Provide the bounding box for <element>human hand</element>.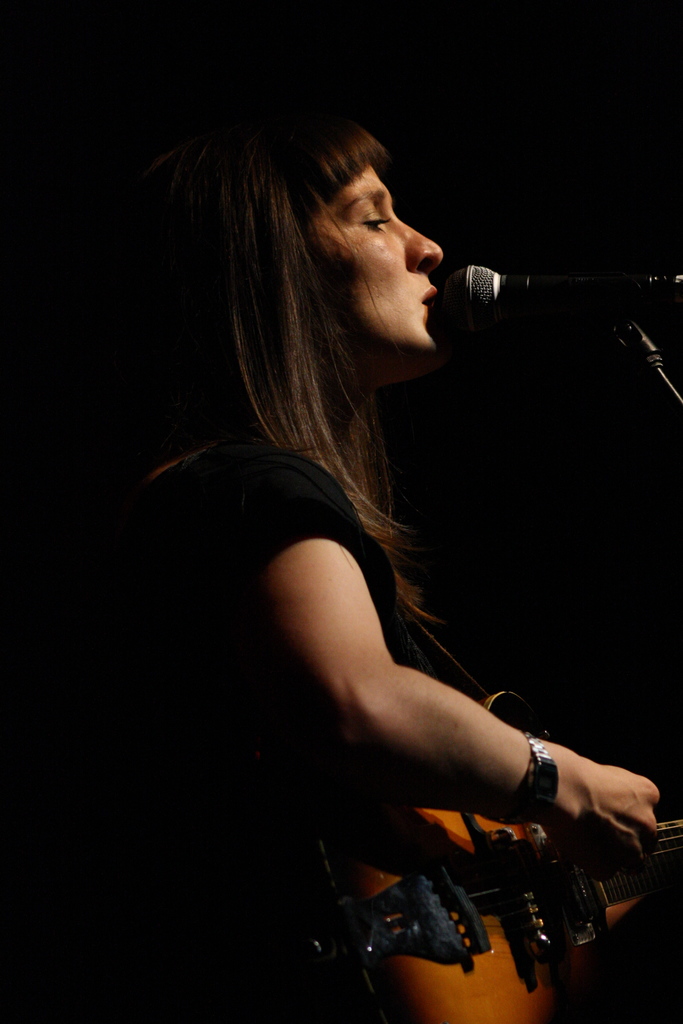
537, 733, 670, 883.
